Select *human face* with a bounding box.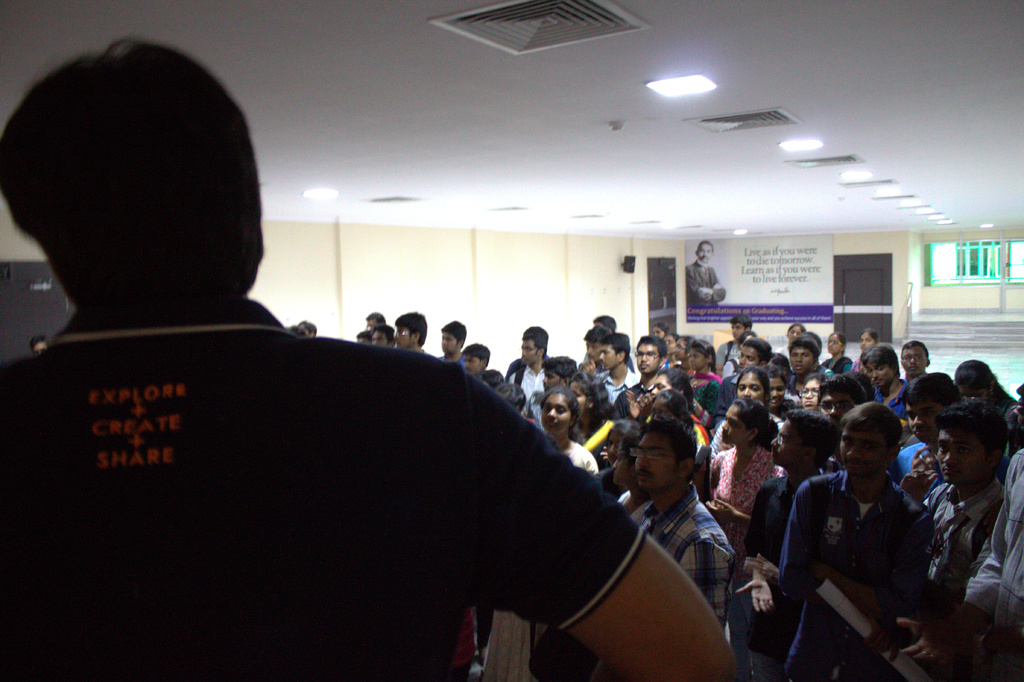
x1=732 y1=371 x2=764 y2=402.
